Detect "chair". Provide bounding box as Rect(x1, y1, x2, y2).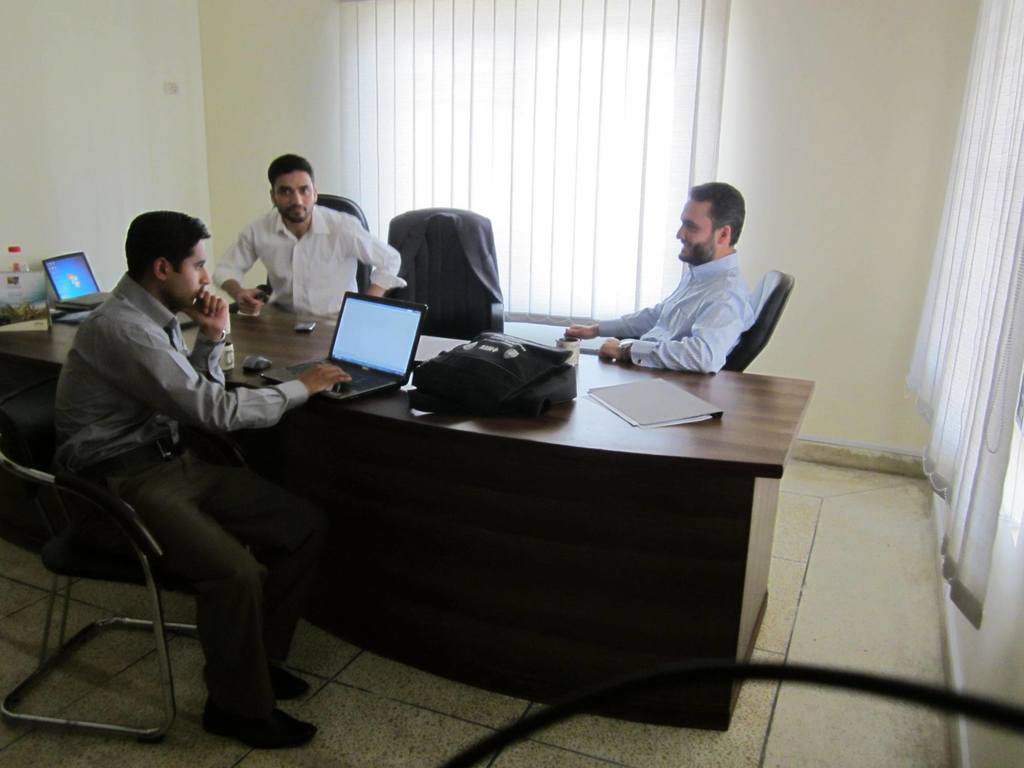
Rect(386, 205, 506, 335).
